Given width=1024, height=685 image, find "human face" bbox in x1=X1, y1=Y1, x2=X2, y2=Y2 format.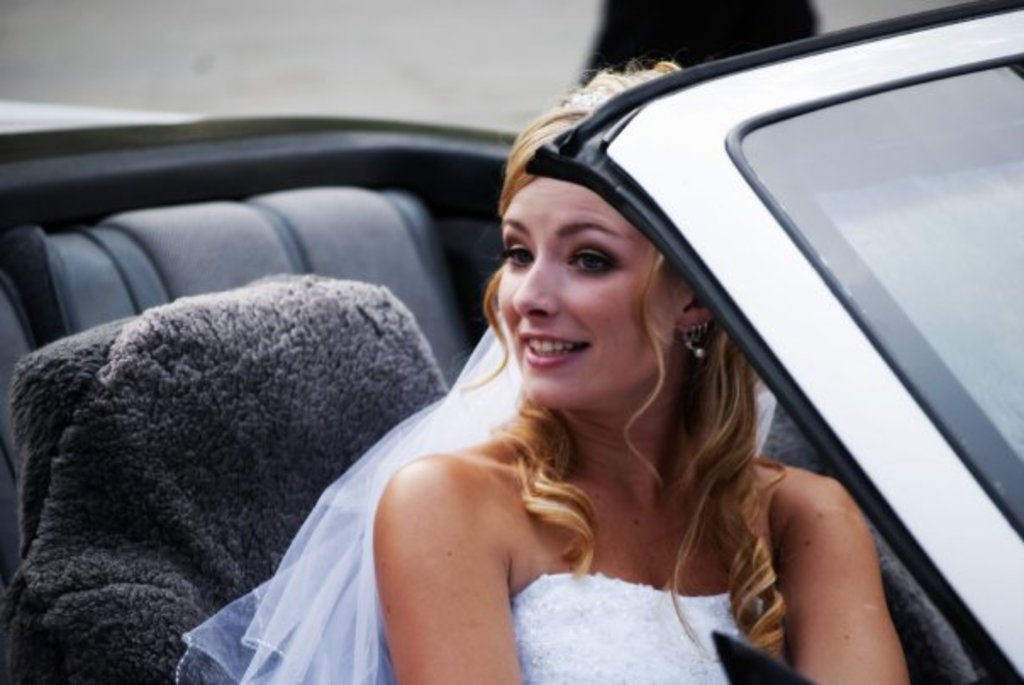
x1=495, y1=178, x2=665, y2=407.
